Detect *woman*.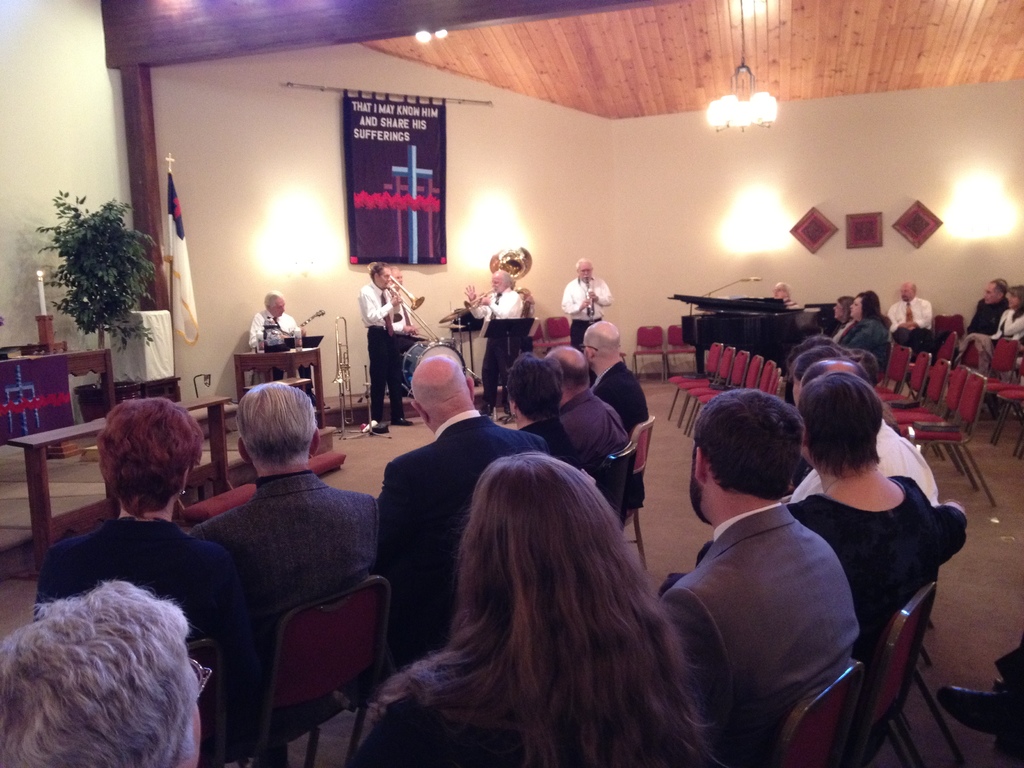
Detected at detection(27, 400, 272, 744).
